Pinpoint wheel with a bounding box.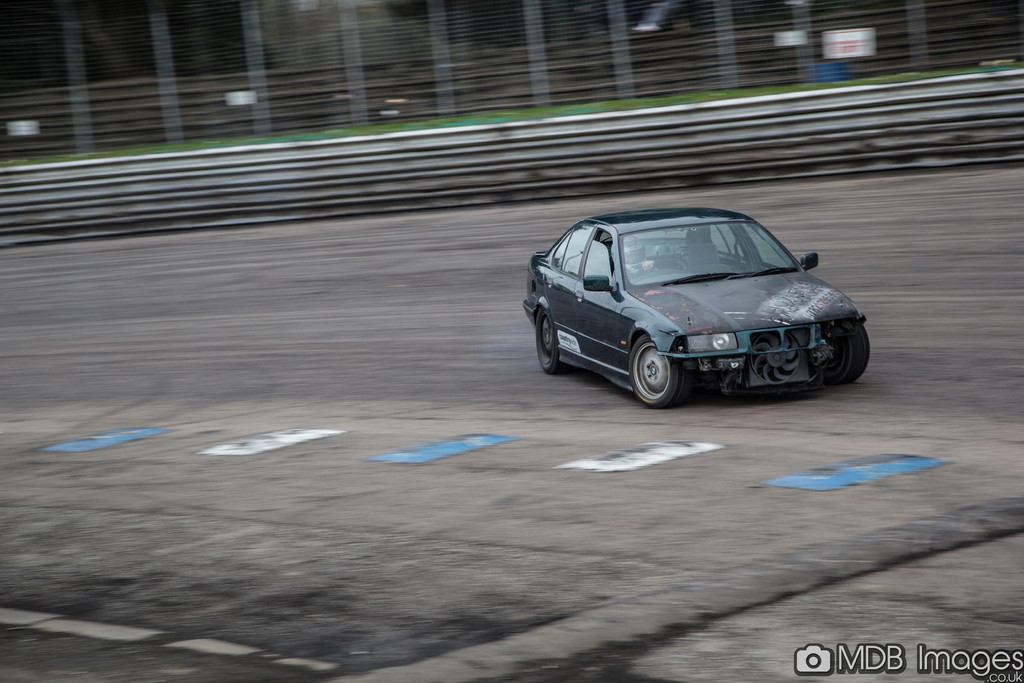
l=829, t=320, r=867, b=384.
